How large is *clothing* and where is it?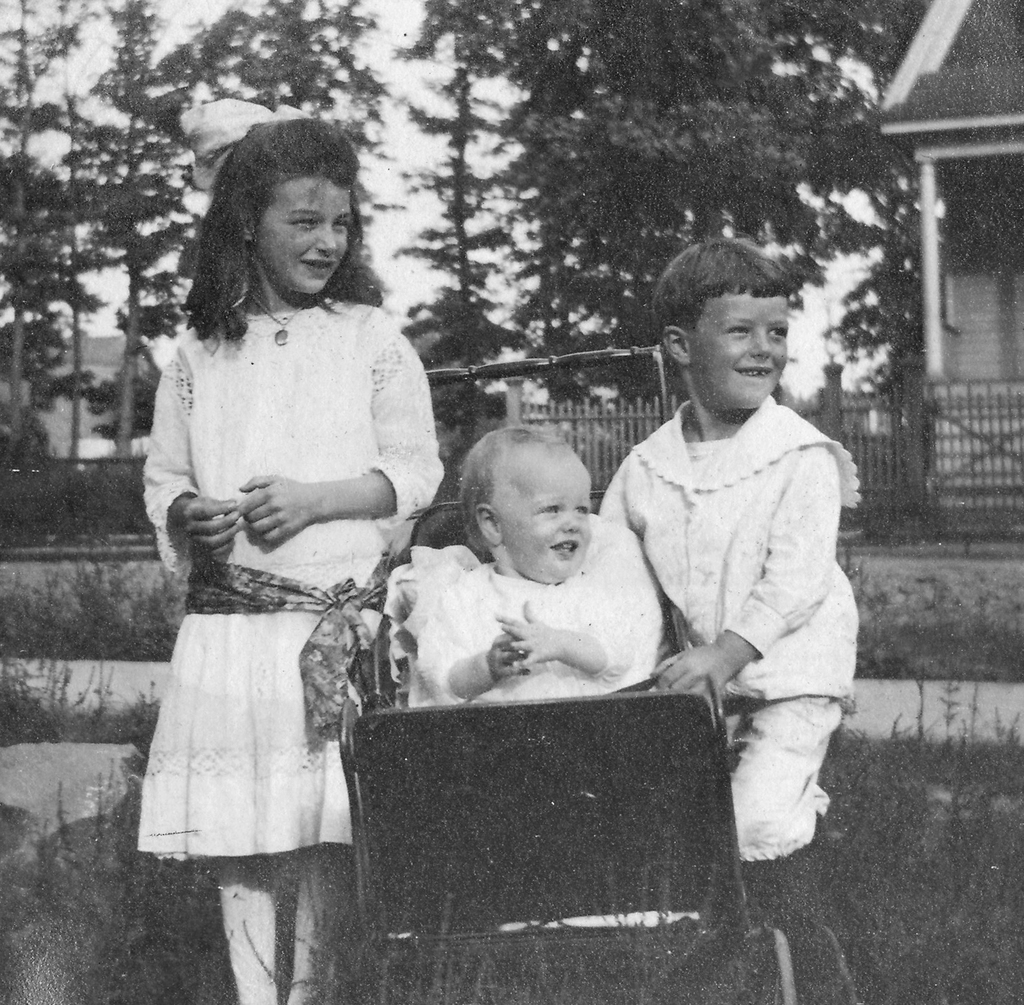
Bounding box: 394/530/660/698.
